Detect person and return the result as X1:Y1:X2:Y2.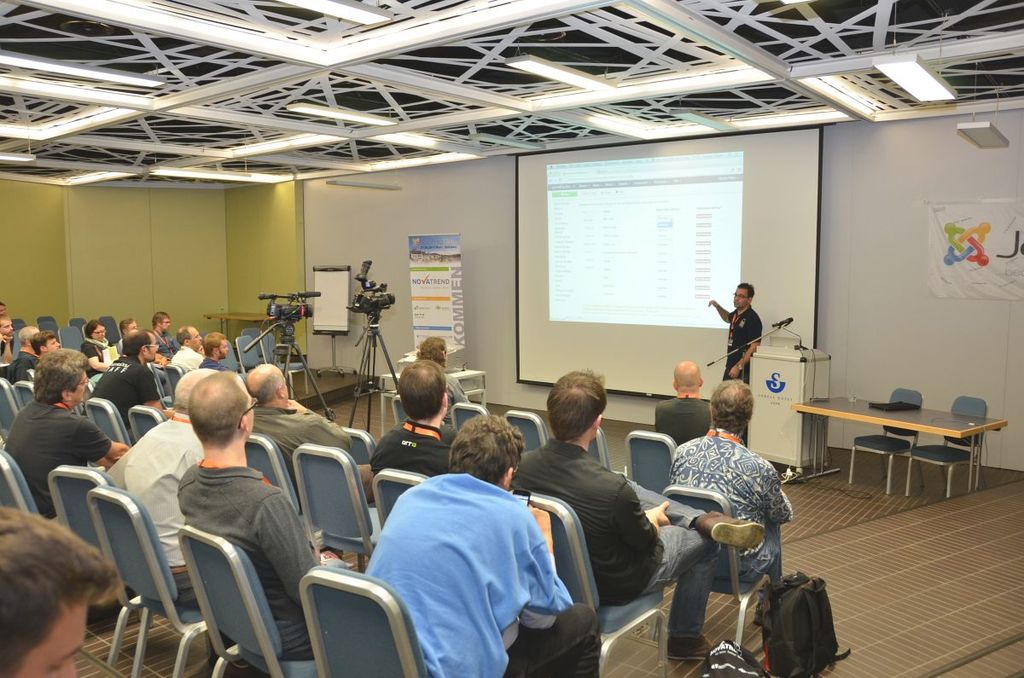
251:359:369:513.
